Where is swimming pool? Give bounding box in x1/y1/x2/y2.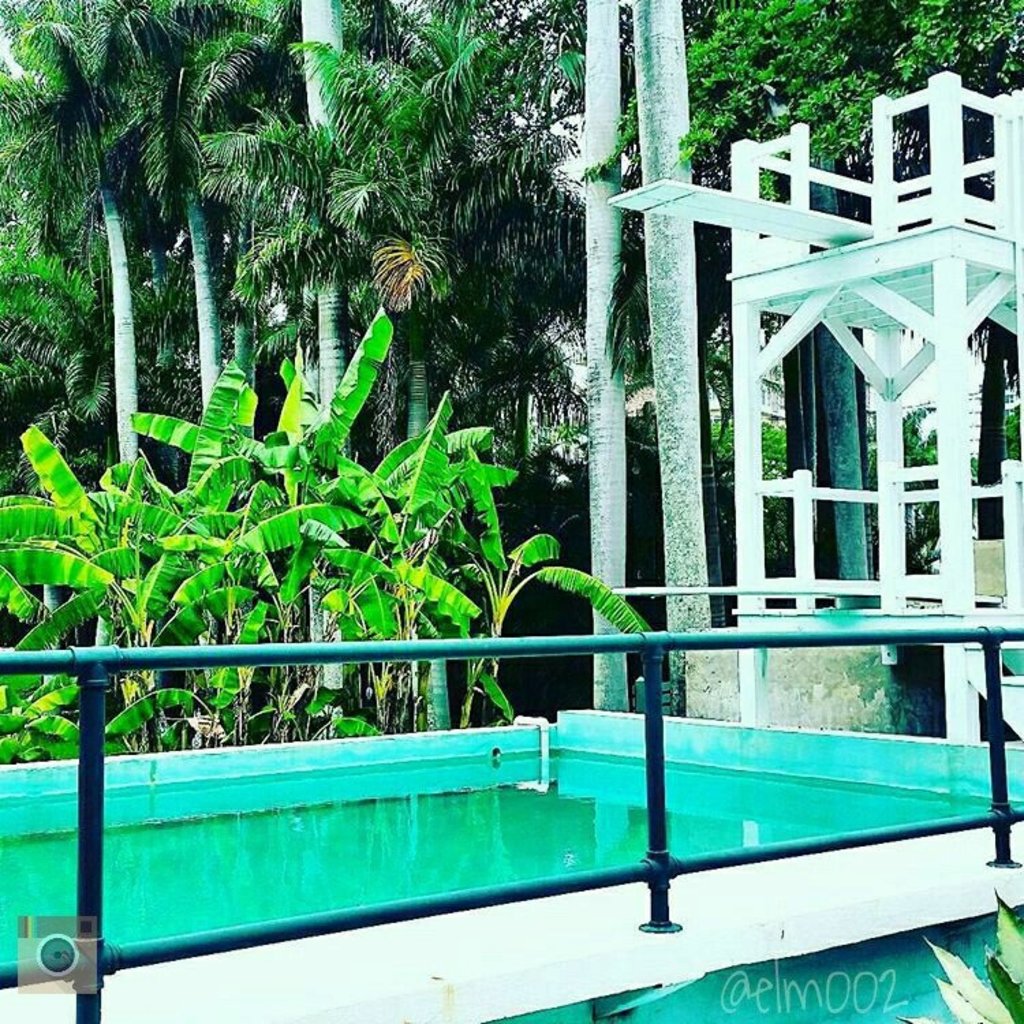
15/700/986/983.
